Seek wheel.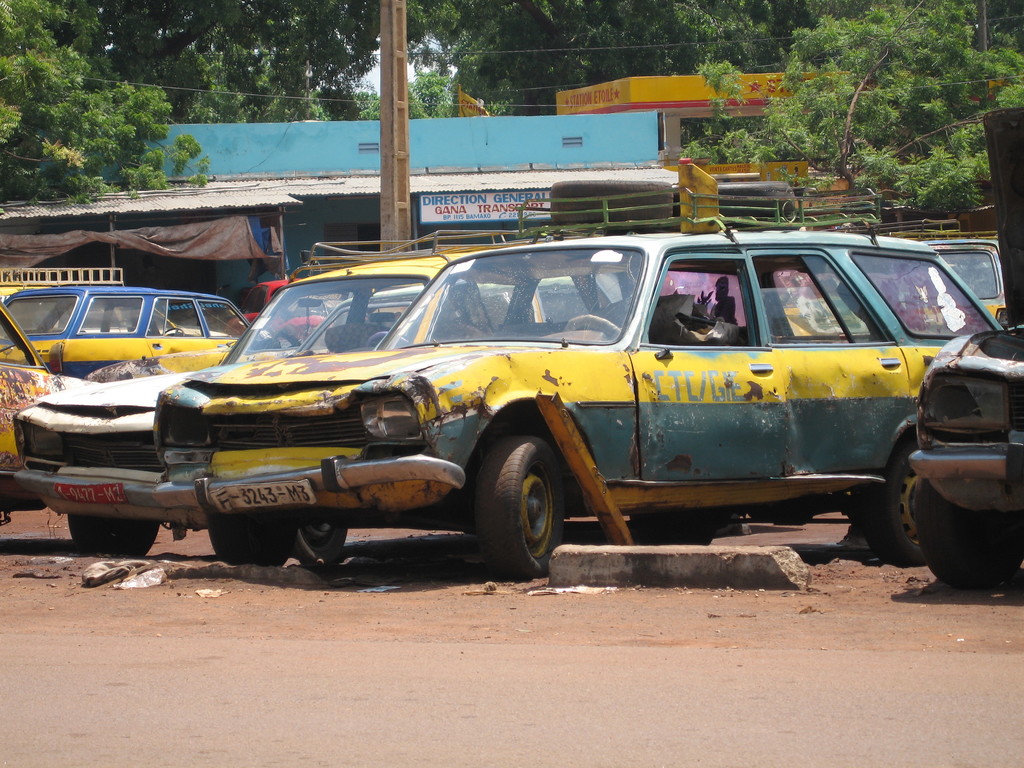
region(165, 325, 186, 336).
